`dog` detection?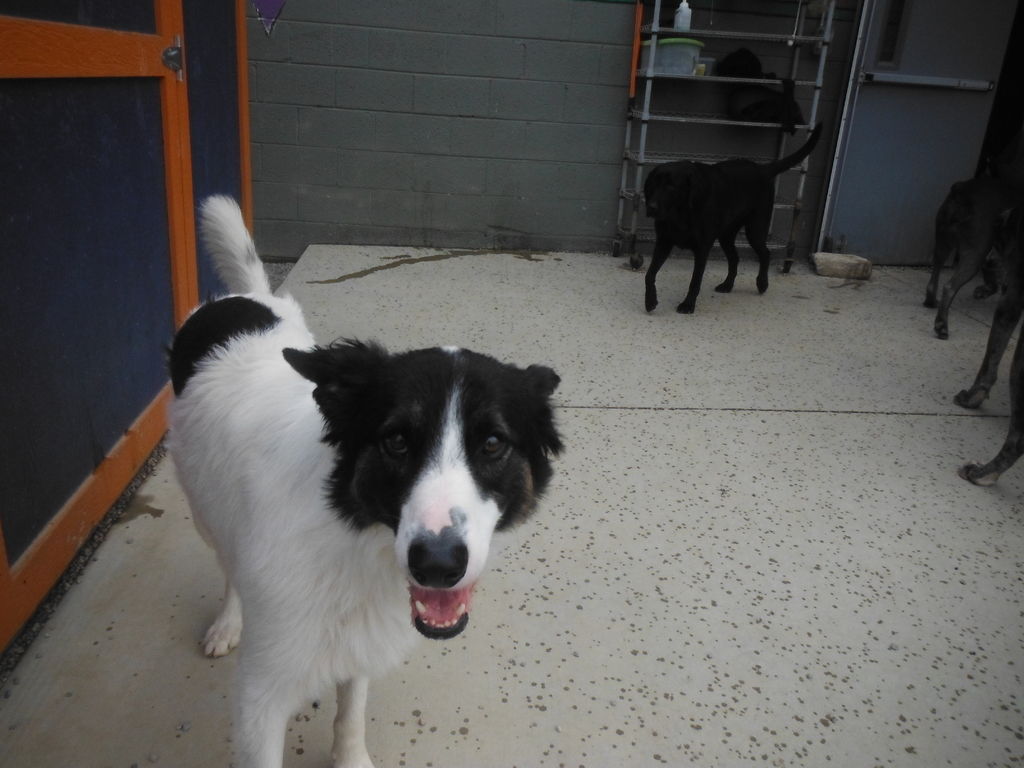
l=919, t=172, r=1023, b=341
